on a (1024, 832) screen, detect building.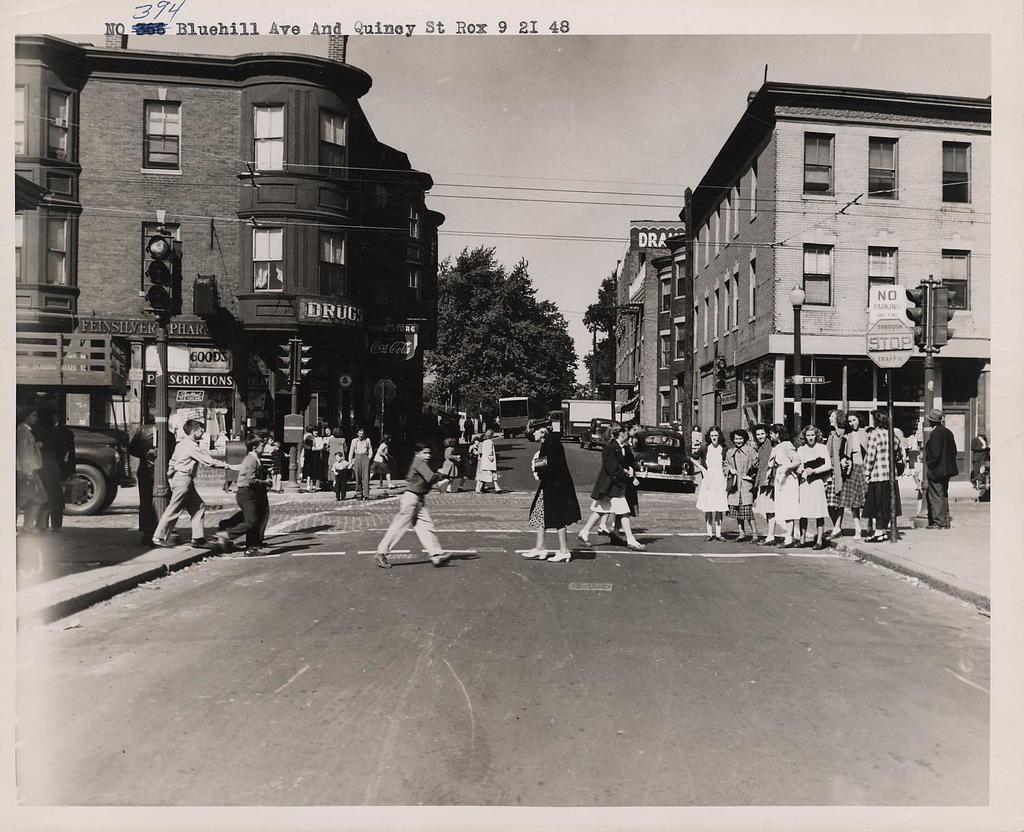
<region>652, 234, 694, 438</region>.
